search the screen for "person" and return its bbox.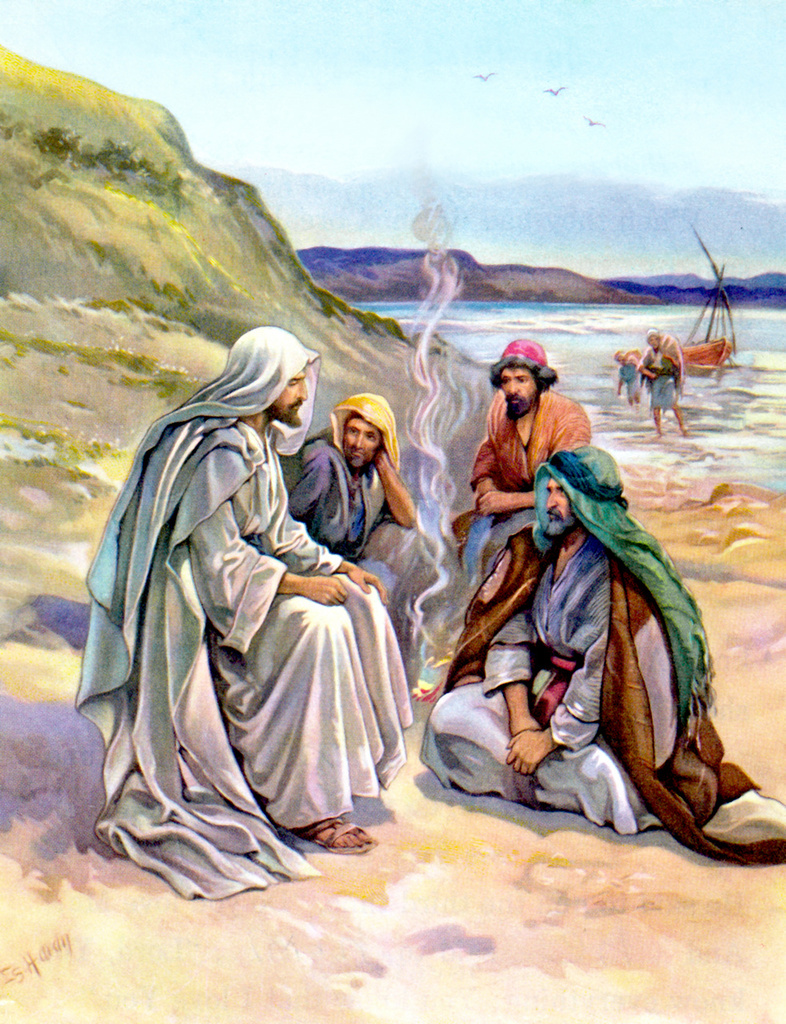
Found: bbox=(73, 325, 414, 901).
